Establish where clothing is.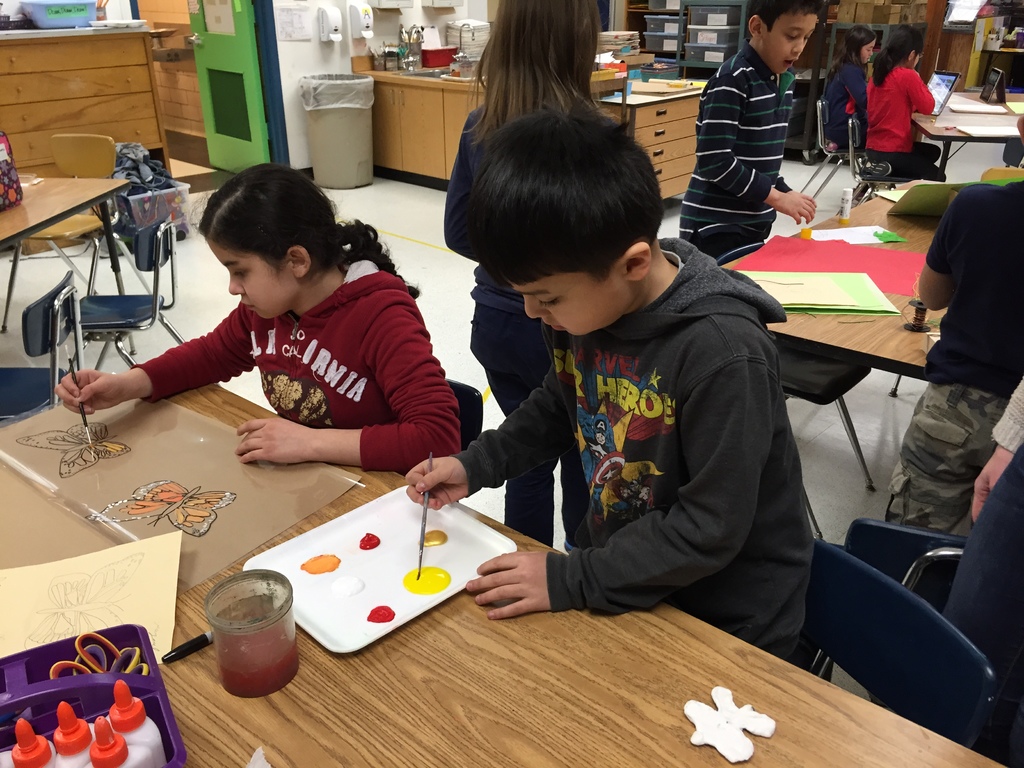
Established at x1=678, y1=34, x2=808, y2=269.
